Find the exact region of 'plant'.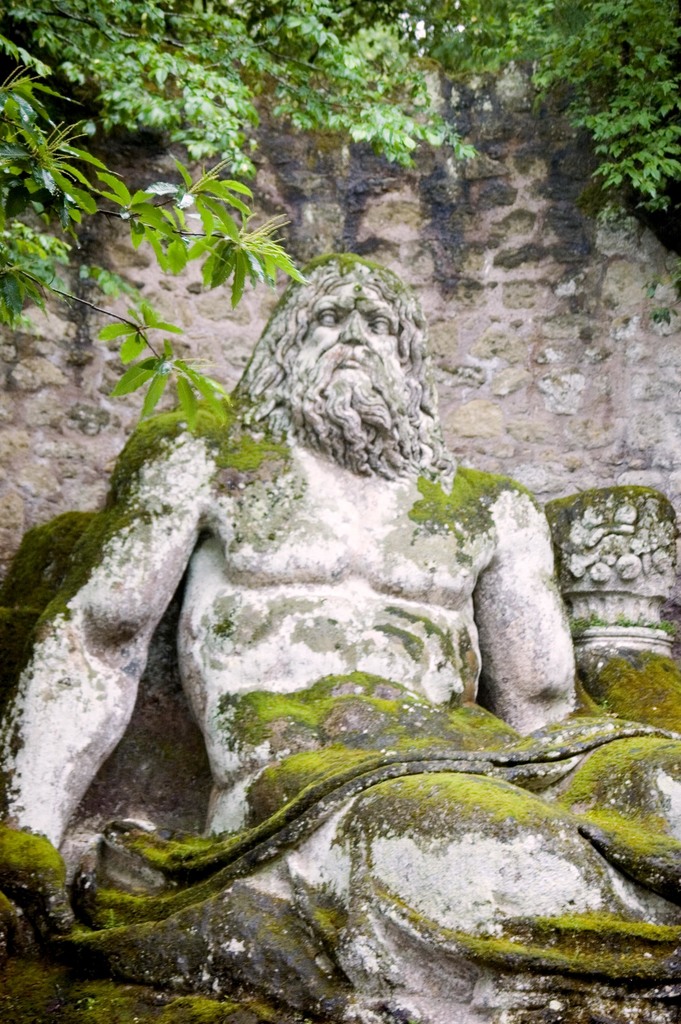
Exact region: bbox=(405, 464, 541, 548).
